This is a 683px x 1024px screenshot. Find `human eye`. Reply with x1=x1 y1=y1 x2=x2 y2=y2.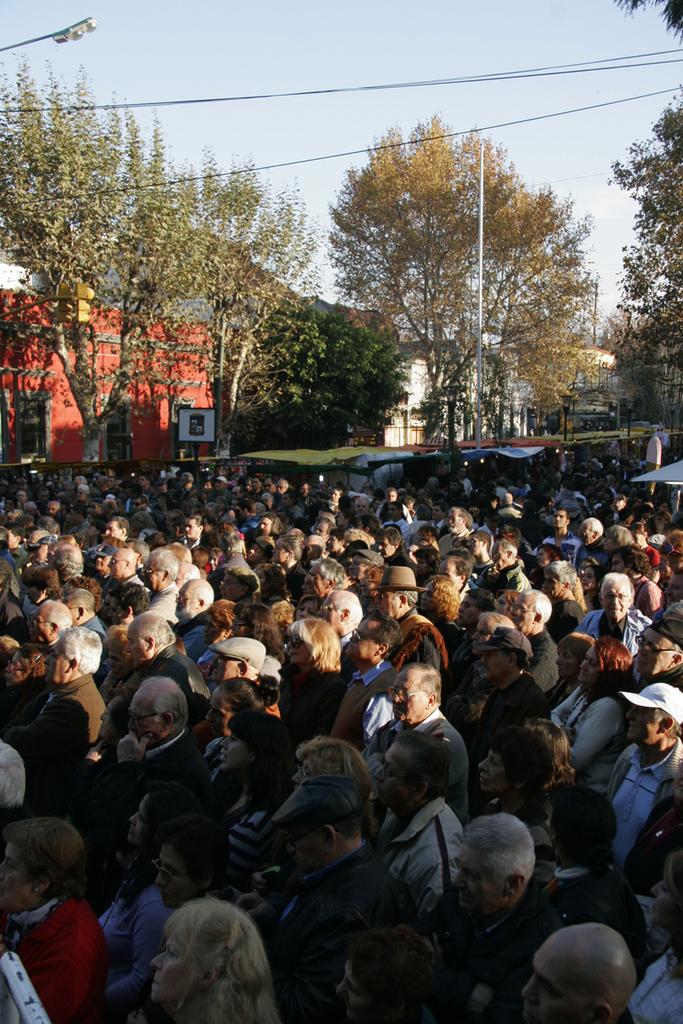
x1=130 y1=642 x2=135 y2=647.
